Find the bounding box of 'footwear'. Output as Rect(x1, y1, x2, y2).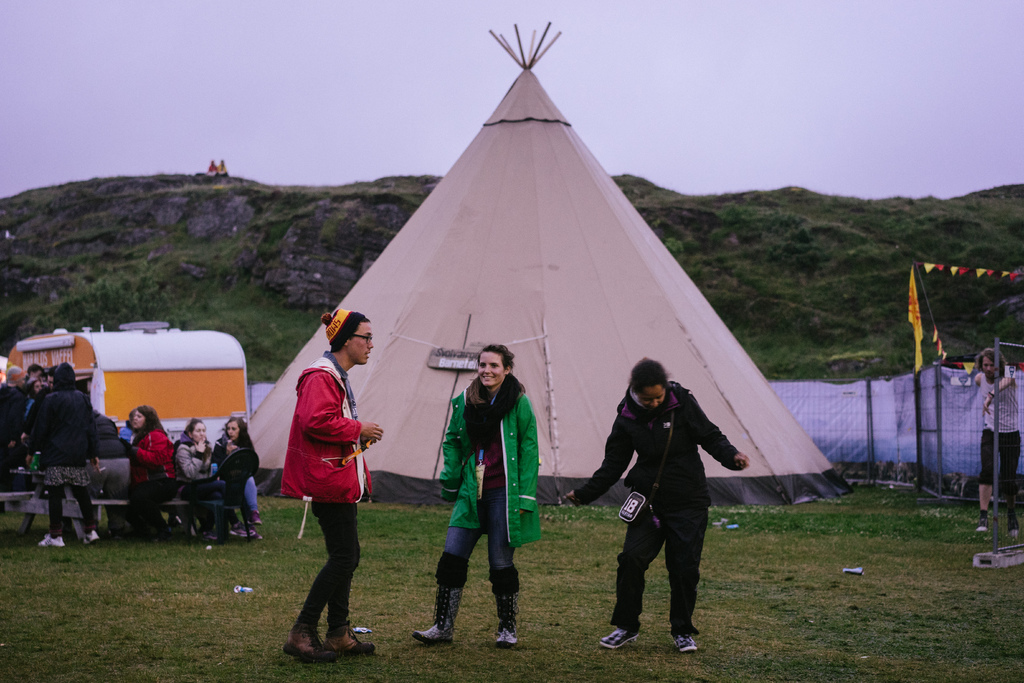
Rect(83, 529, 100, 548).
